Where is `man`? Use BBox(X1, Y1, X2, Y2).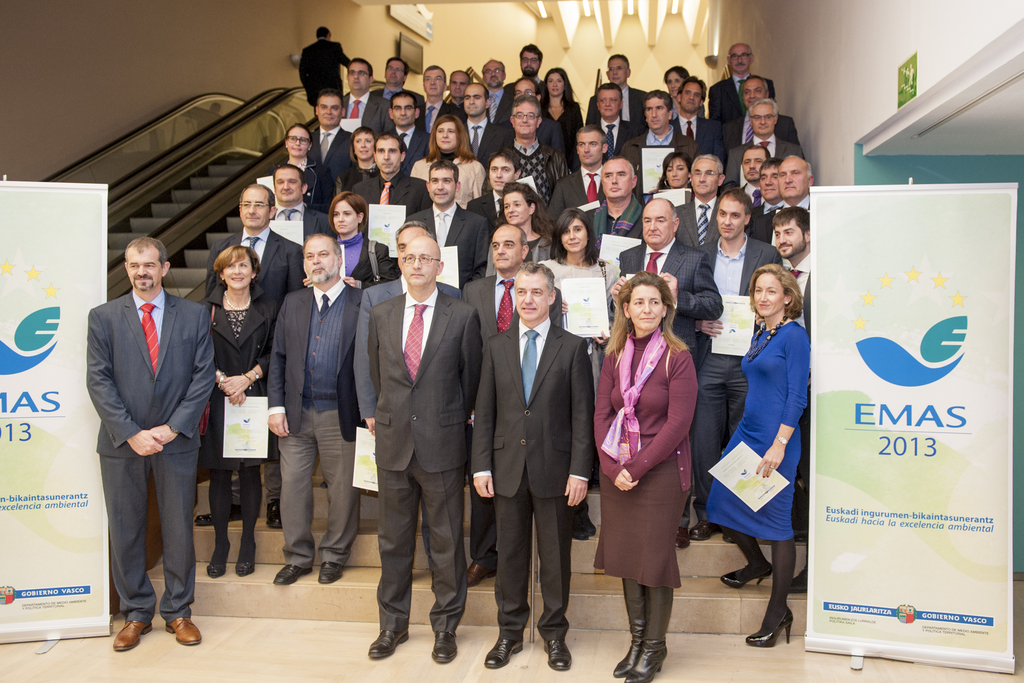
BBox(298, 26, 353, 115).
